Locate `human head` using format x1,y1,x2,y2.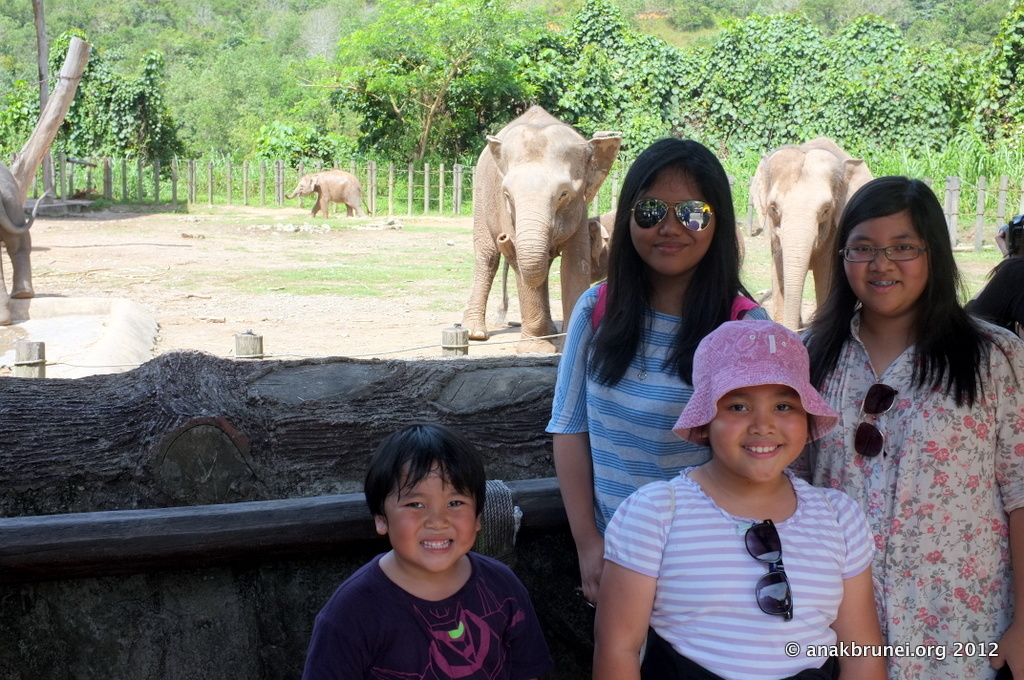
830,172,948,308.
